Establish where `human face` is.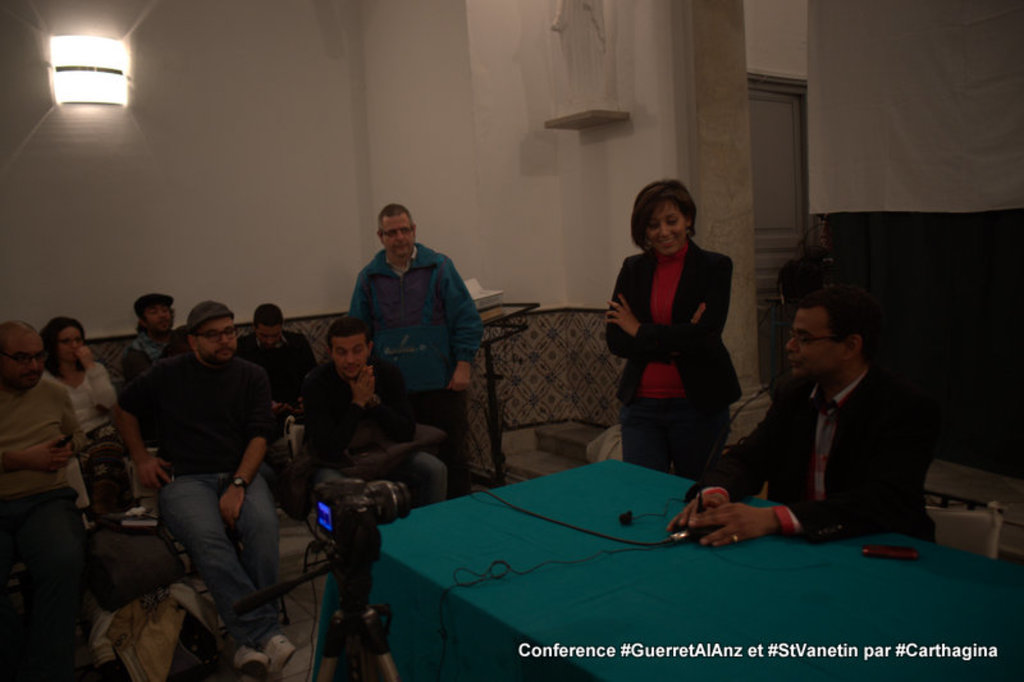
Established at crop(145, 308, 177, 334).
